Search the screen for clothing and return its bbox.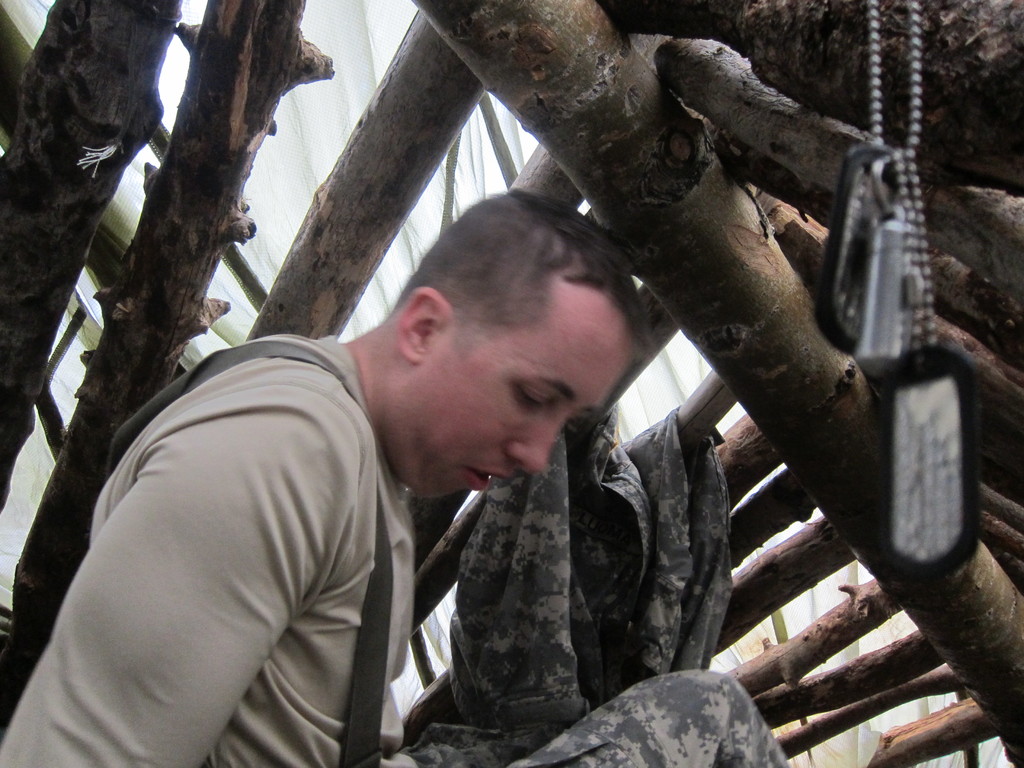
Found: locate(401, 404, 735, 760).
